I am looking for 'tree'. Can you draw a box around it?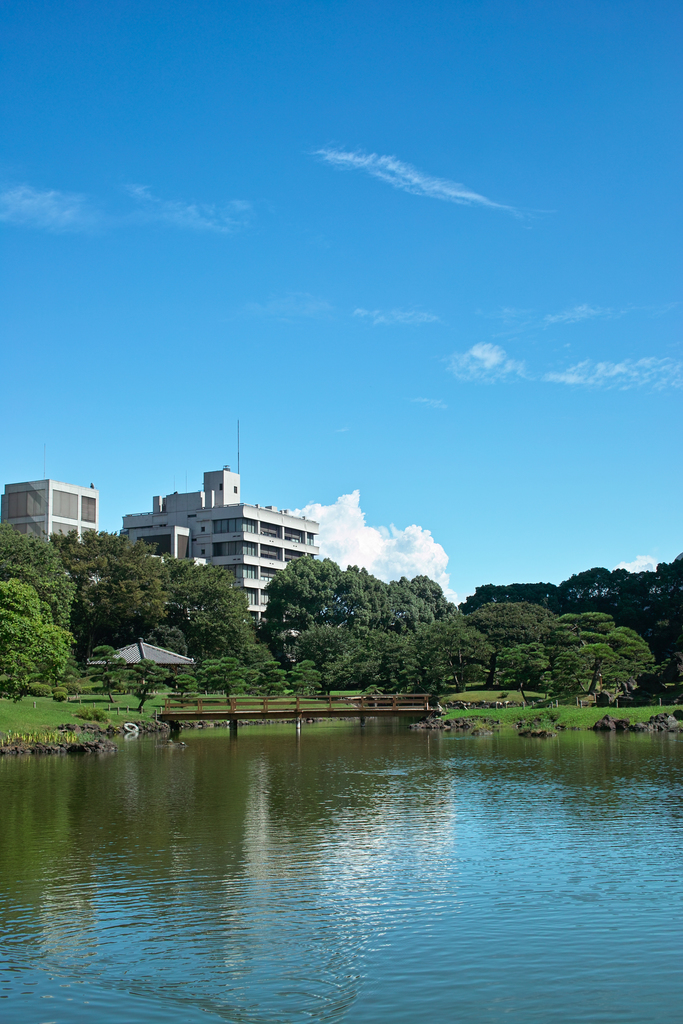
Sure, the bounding box is bbox(418, 576, 446, 621).
